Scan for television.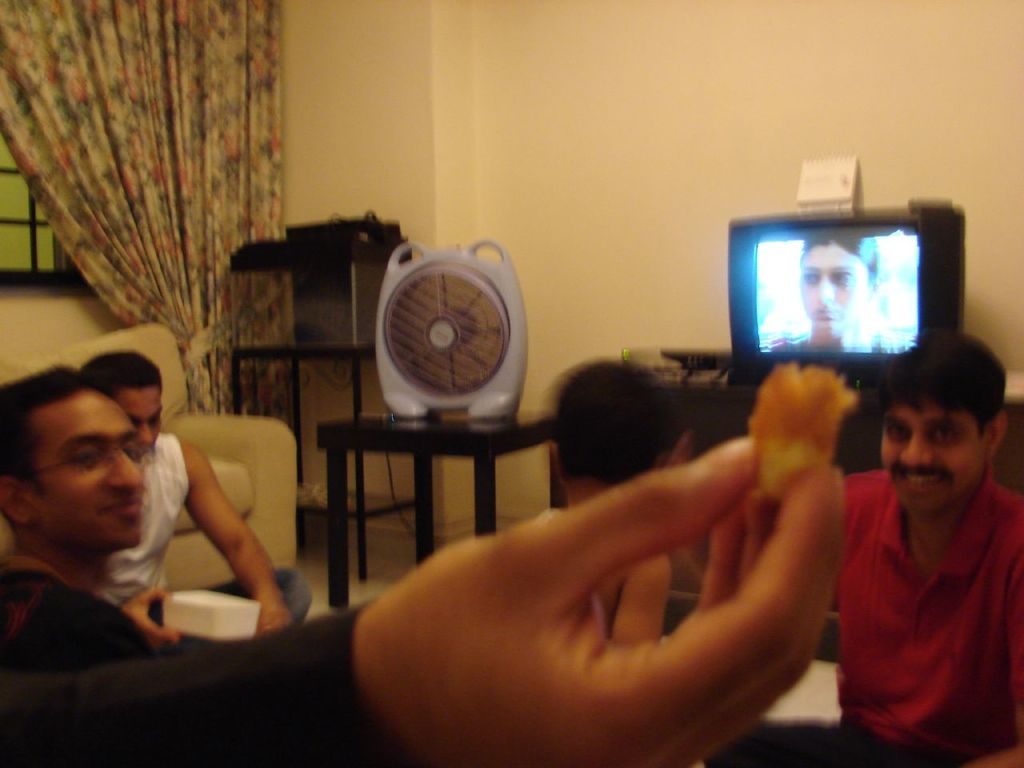
Scan result: [727,197,966,386].
